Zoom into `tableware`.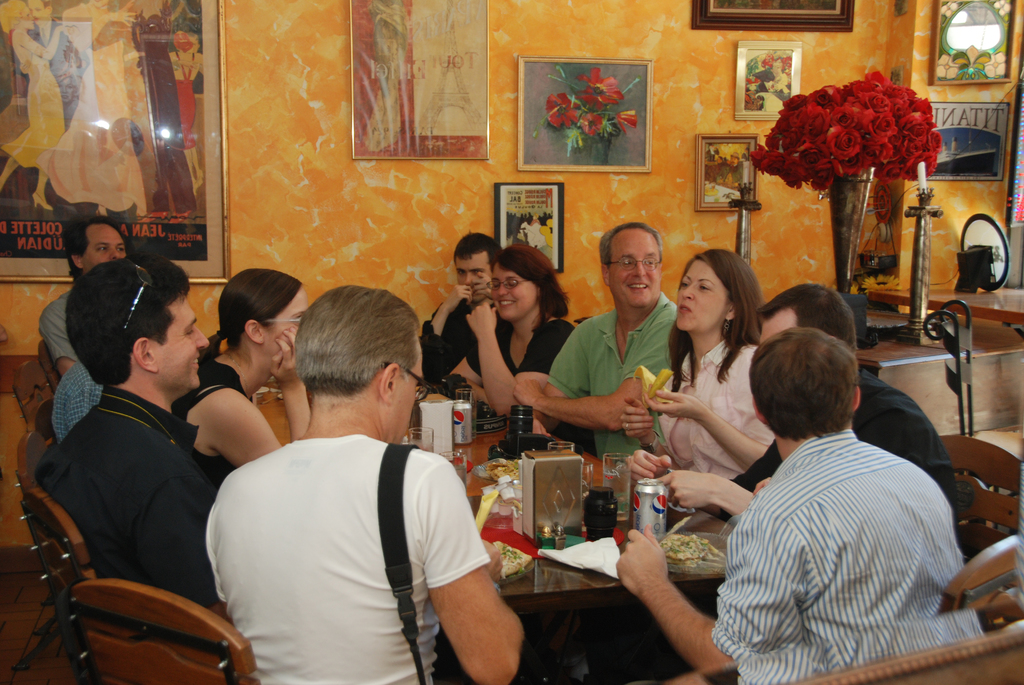
Zoom target: [left=446, top=386, right=484, bottom=446].
